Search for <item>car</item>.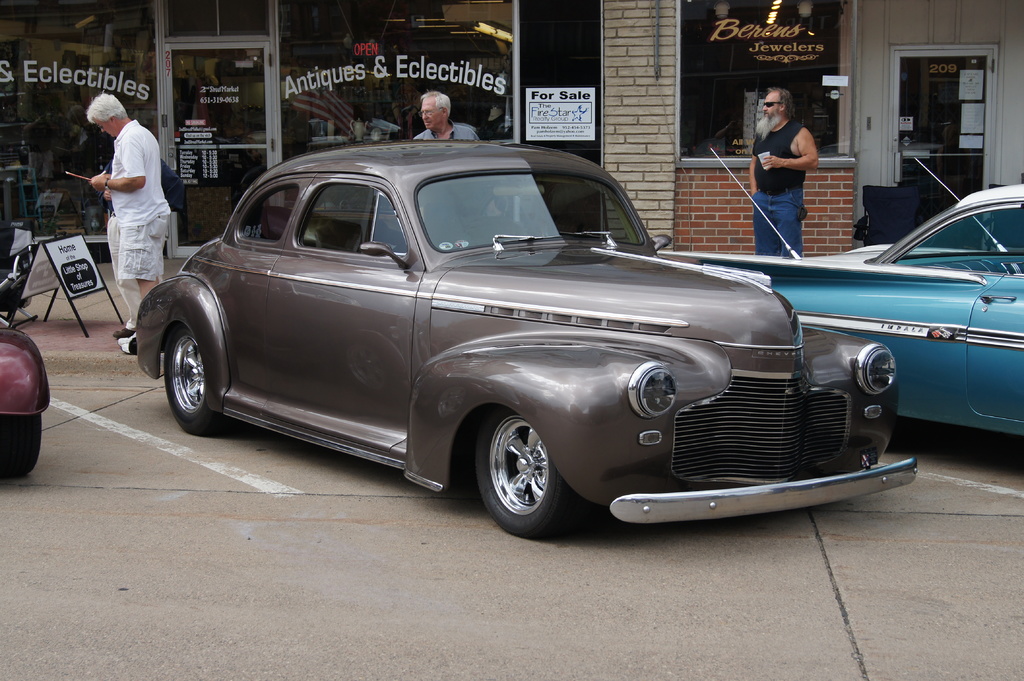
Found at x1=657 y1=147 x2=1023 y2=436.
